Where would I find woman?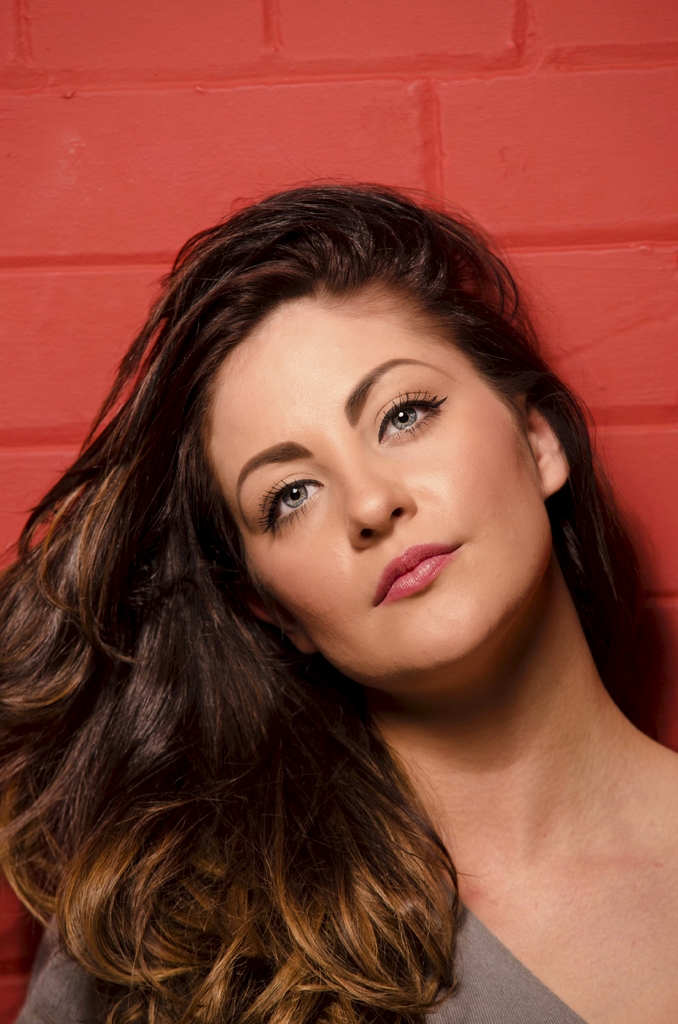
At 0:150:668:1023.
